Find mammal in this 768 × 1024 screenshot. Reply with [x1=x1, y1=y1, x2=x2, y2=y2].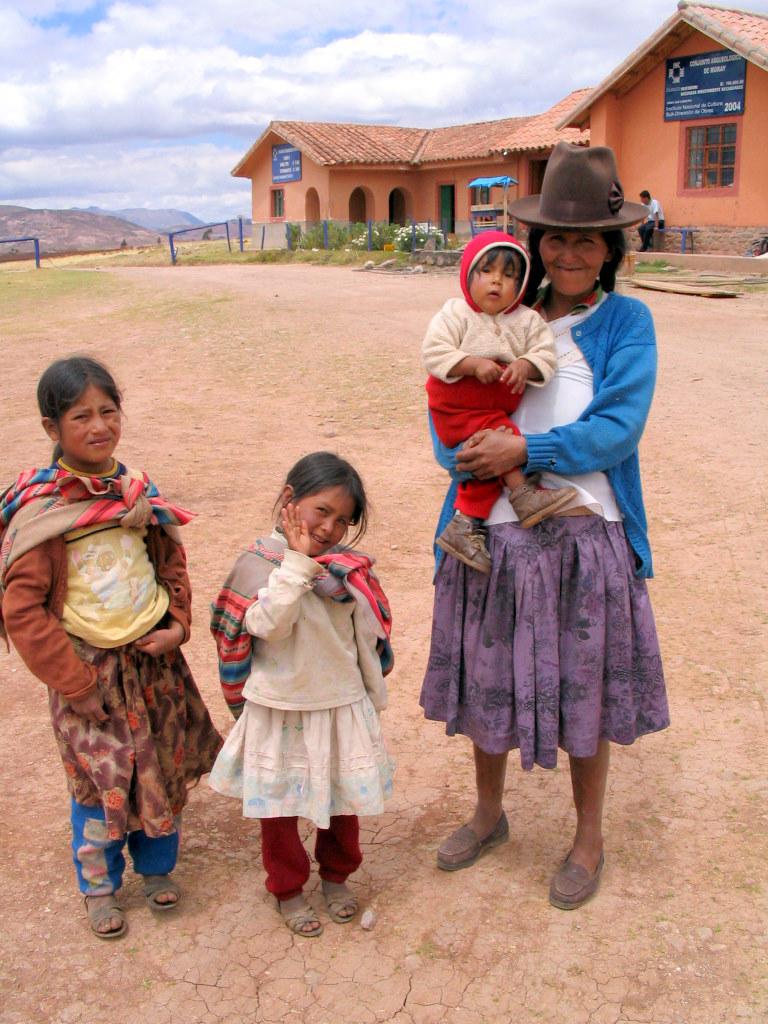
[x1=418, y1=226, x2=579, y2=574].
